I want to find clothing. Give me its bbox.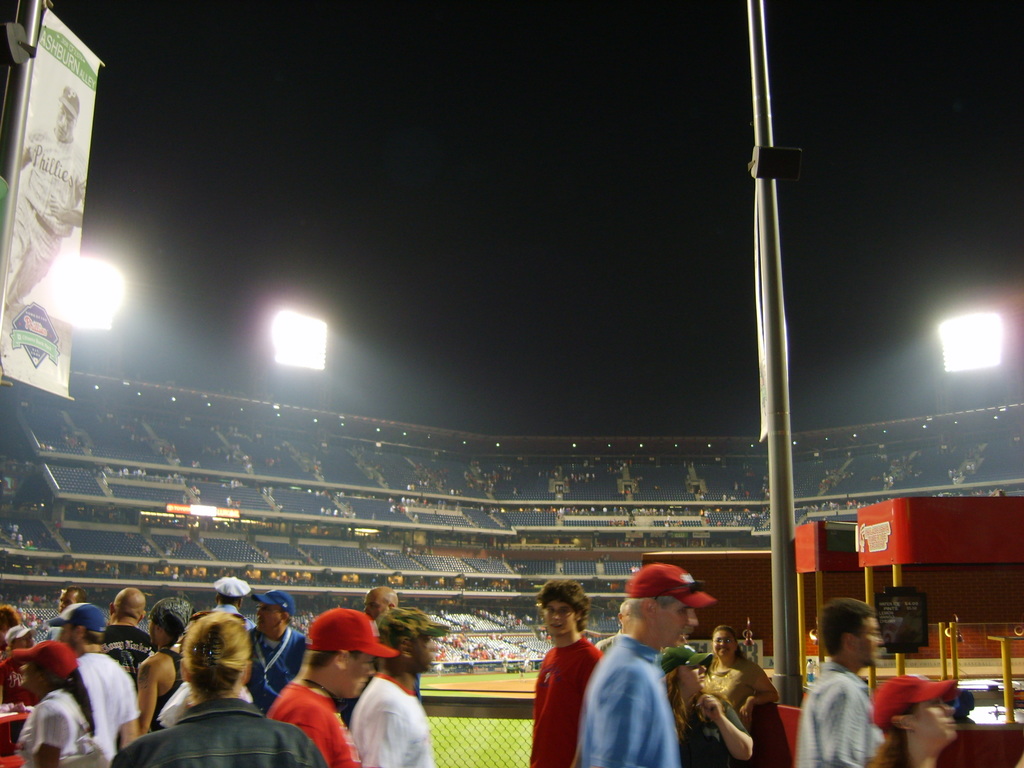
left=688, top=662, right=787, bottom=765.
